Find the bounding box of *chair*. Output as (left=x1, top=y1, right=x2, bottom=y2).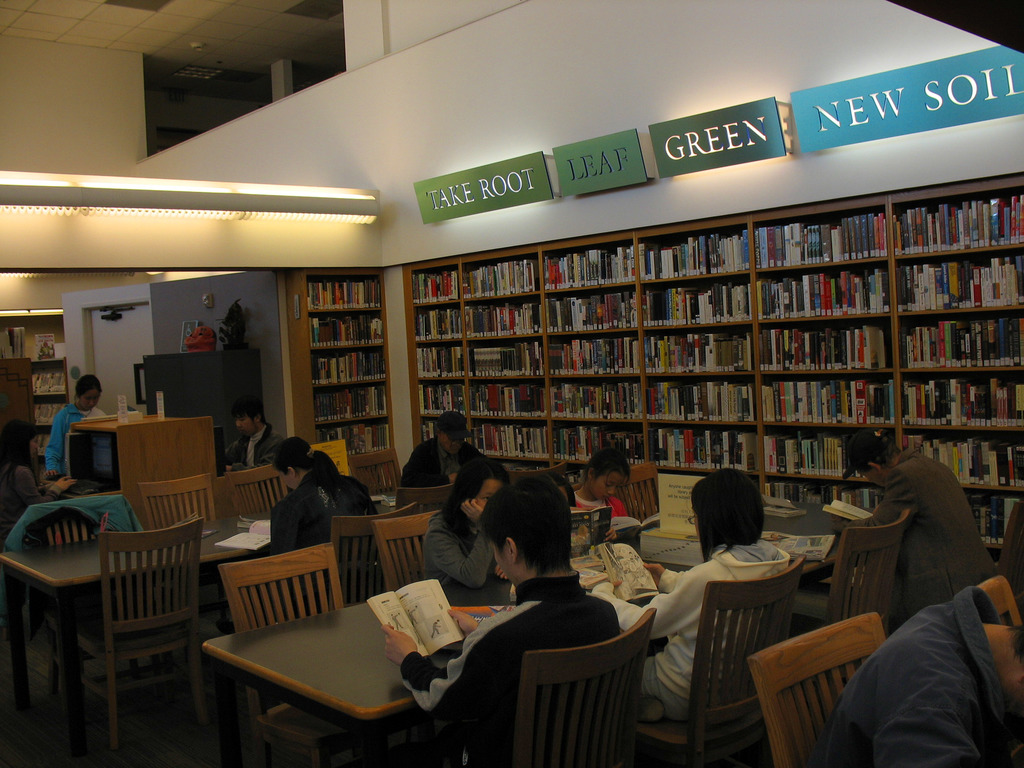
(left=345, top=450, right=403, bottom=492).
